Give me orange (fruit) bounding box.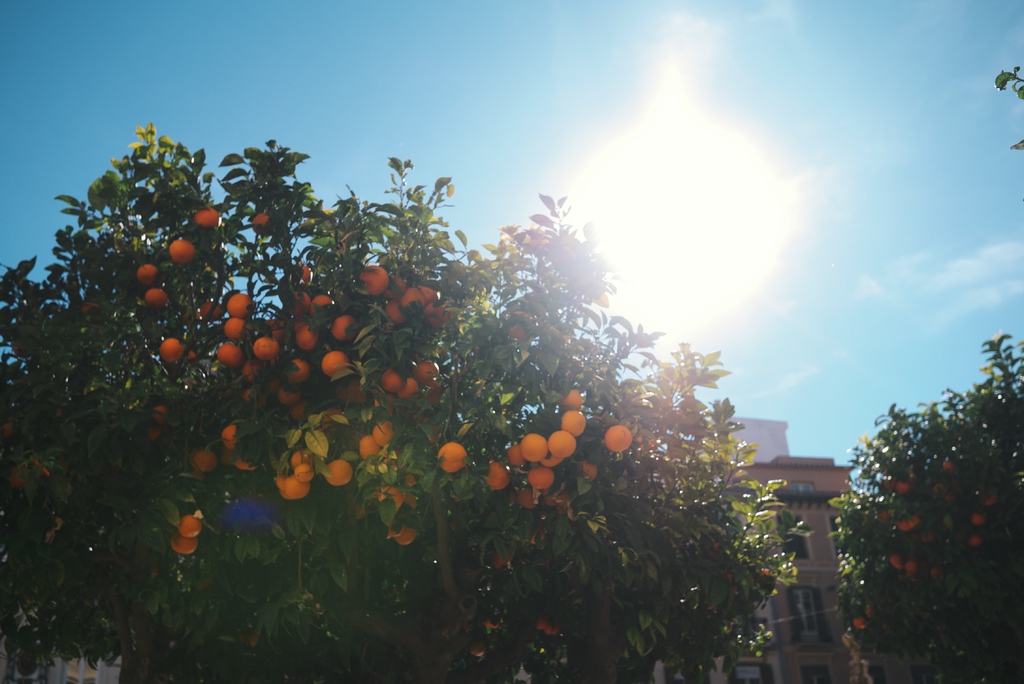
rect(425, 361, 435, 380).
